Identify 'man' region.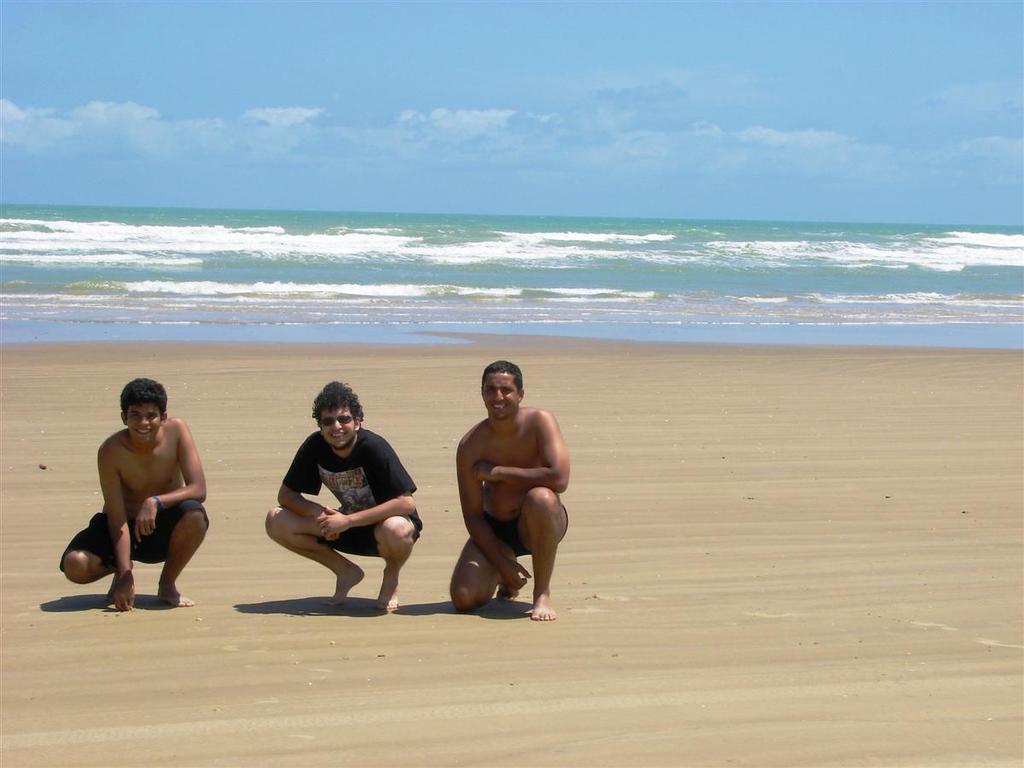
Region: detection(58, 376, 211, 608).
